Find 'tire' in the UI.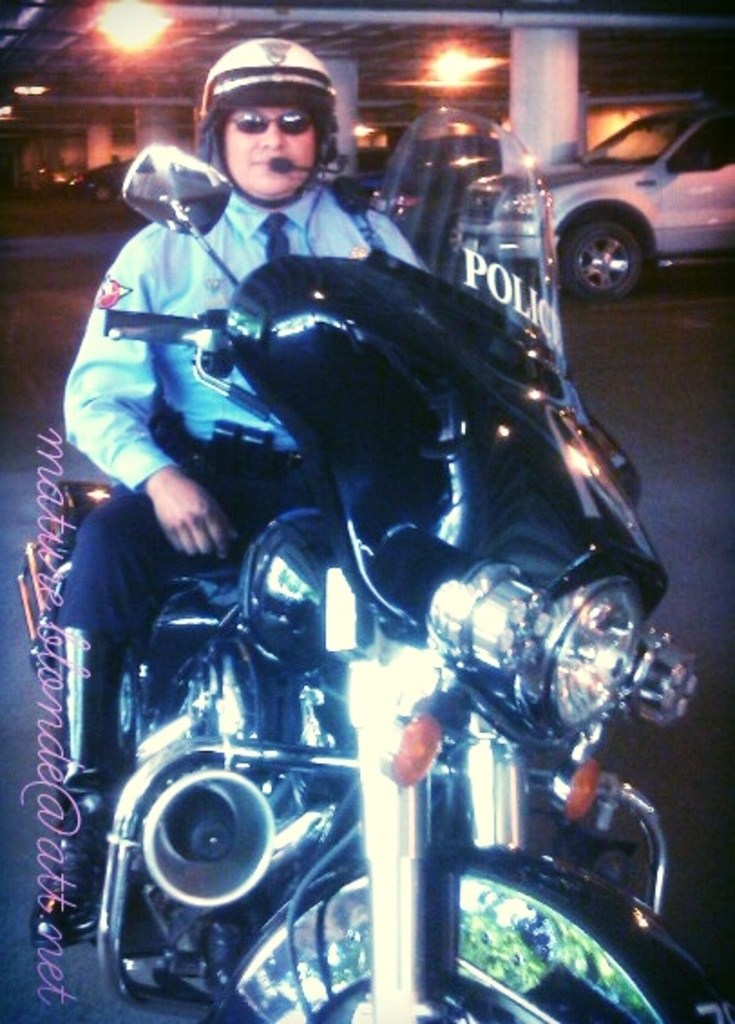
UI element at crop(217, 856, 733, 1022).
